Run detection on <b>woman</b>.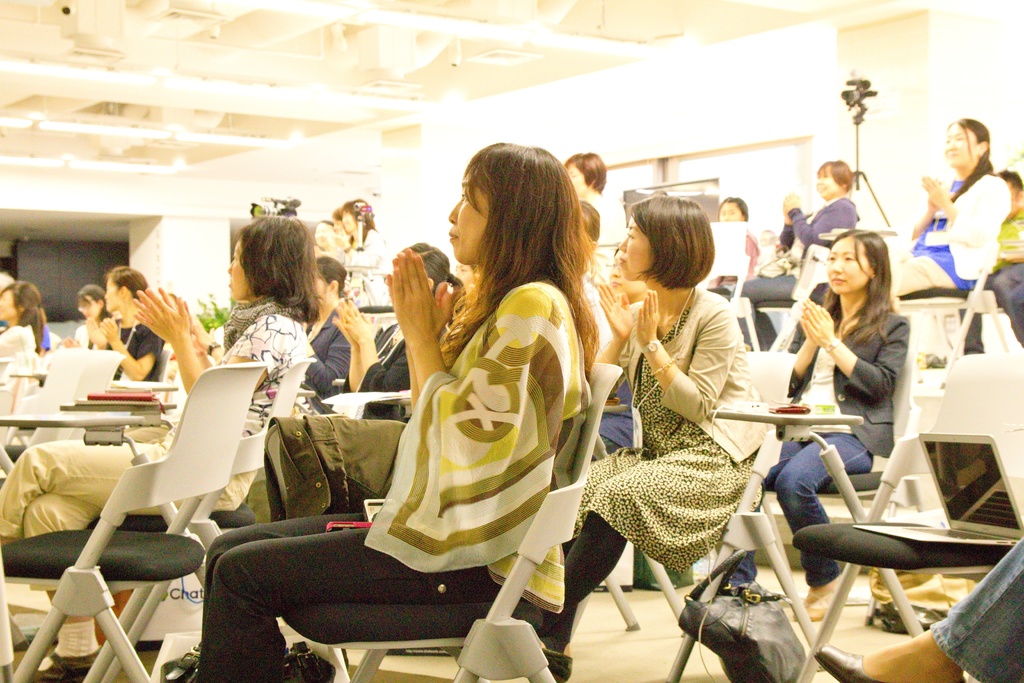
Result: <region>305, 256, 349, 398</region>.
